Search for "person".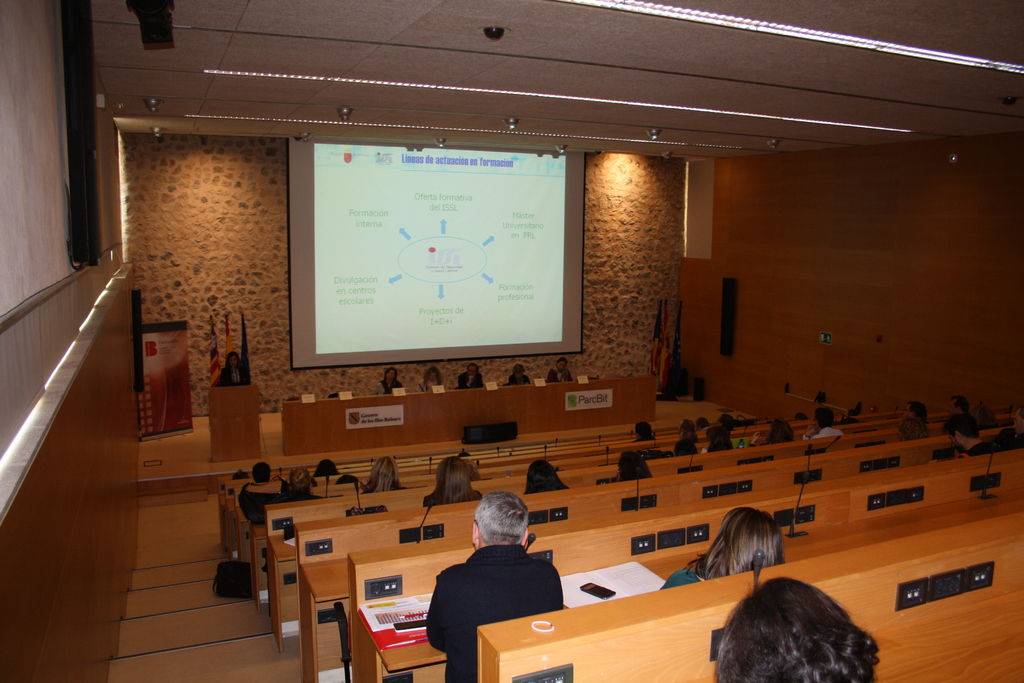
Found at box(428, 507, 585, 658).
